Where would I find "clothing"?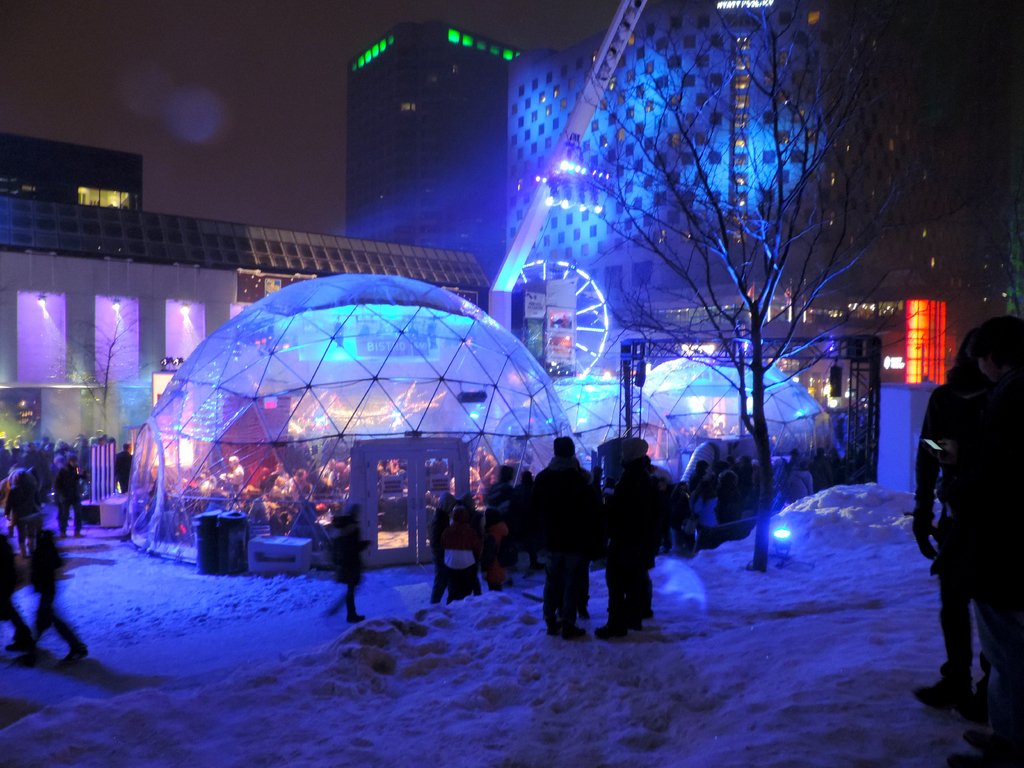
At pyautogui.locateOnScreen(0, 476, 75, 666).
